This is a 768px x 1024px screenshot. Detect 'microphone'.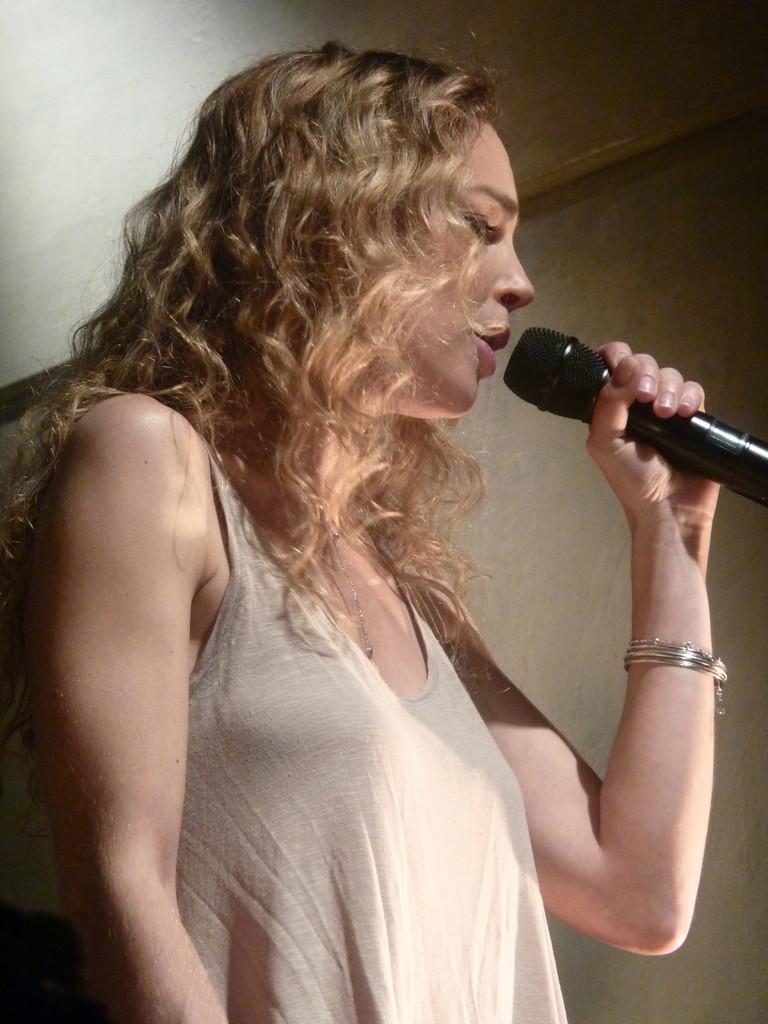
pyautogui.locateOnScreen(499, 321, 767, 506).
